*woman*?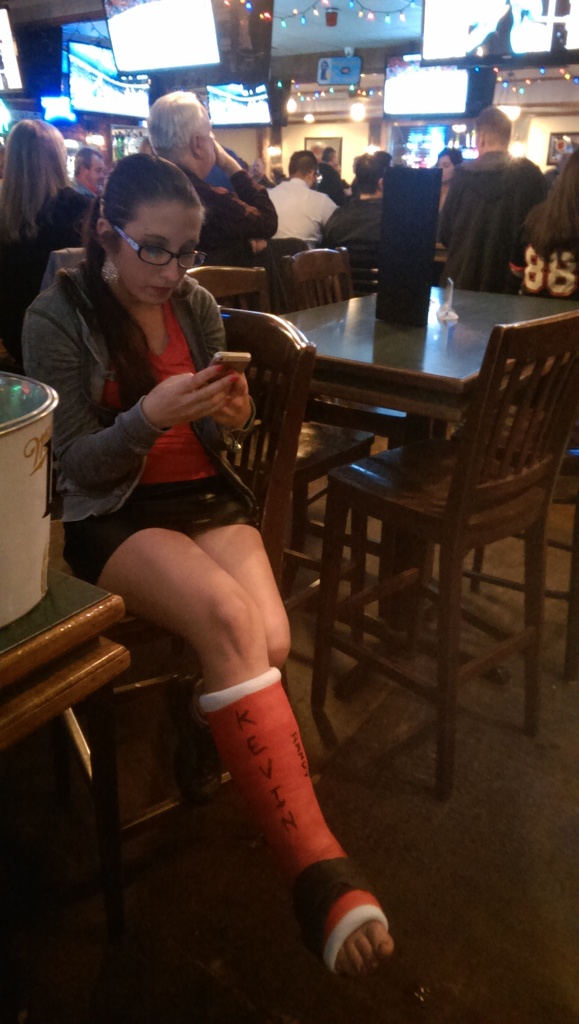
[2,116,90,371]
